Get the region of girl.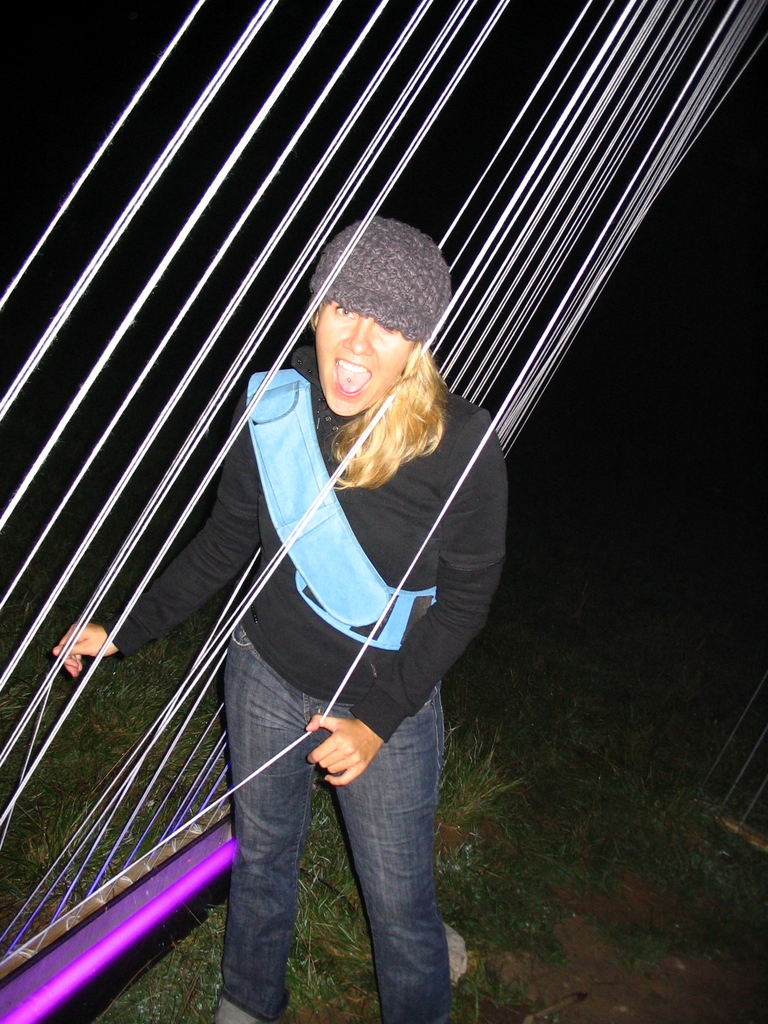
<box>54,213,510,1023</box>.
